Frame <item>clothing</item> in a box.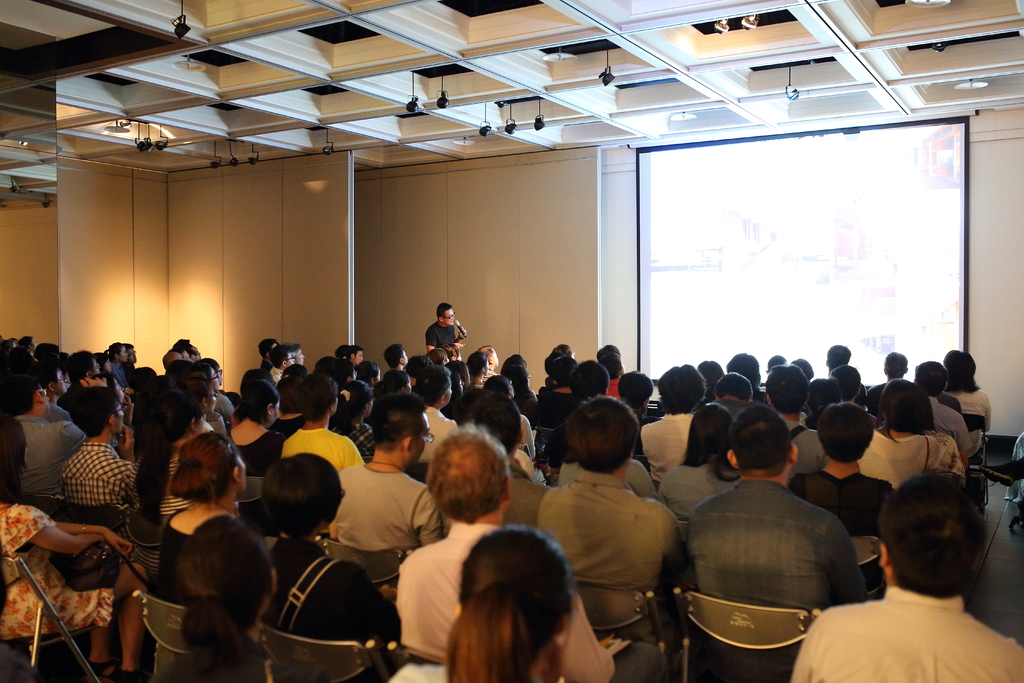
61, 440, 141, 513.
